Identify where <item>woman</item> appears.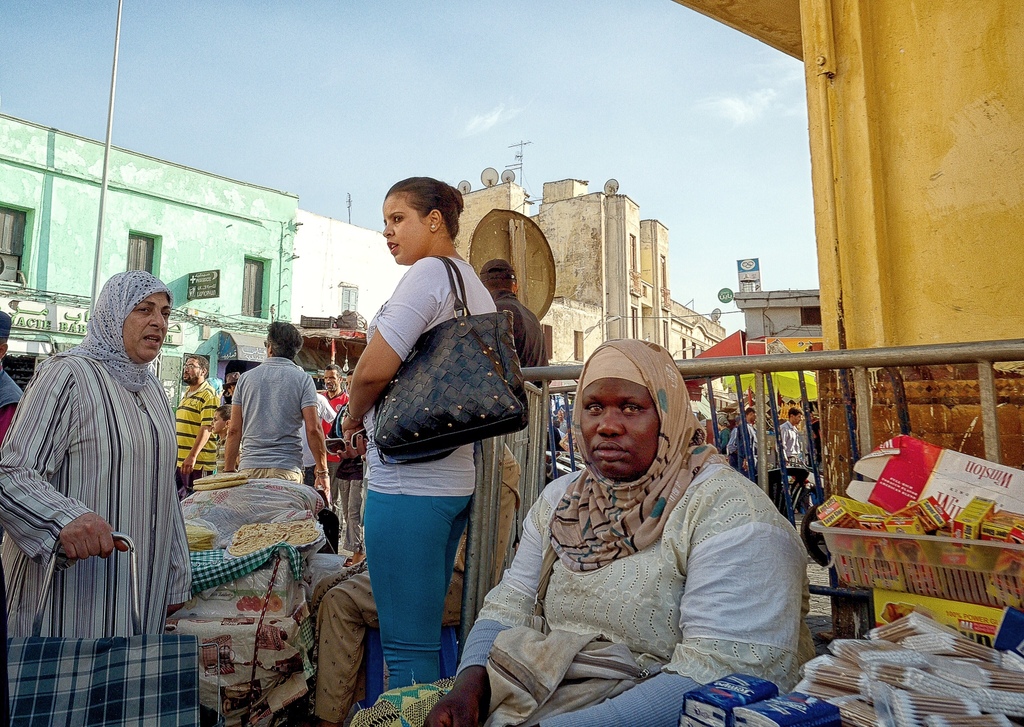
Appears at Rect(340, 175, 495, 692).
